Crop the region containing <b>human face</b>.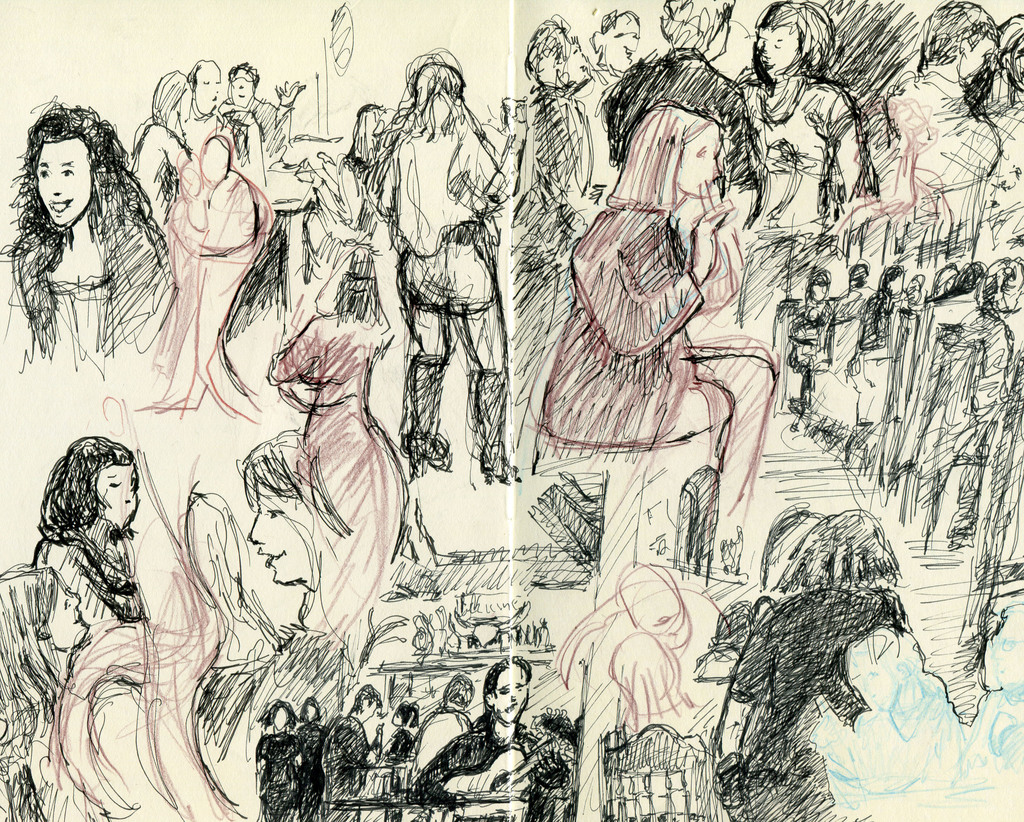
Crop region: Rect(756, 22, 797, 74).
